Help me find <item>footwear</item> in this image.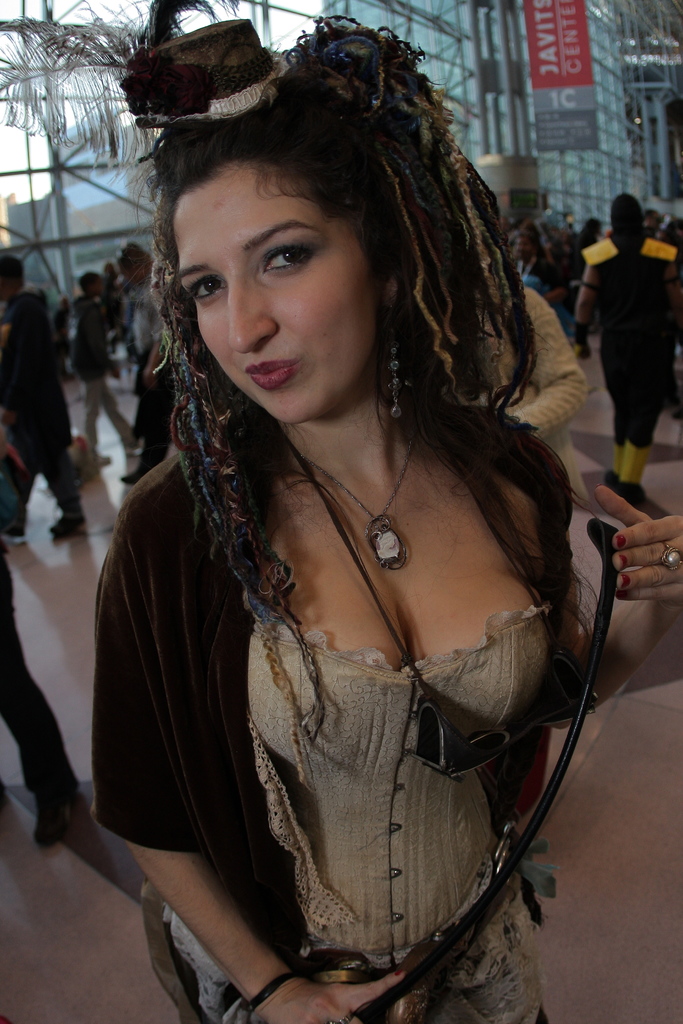
Found it: (123,467,144,486).
